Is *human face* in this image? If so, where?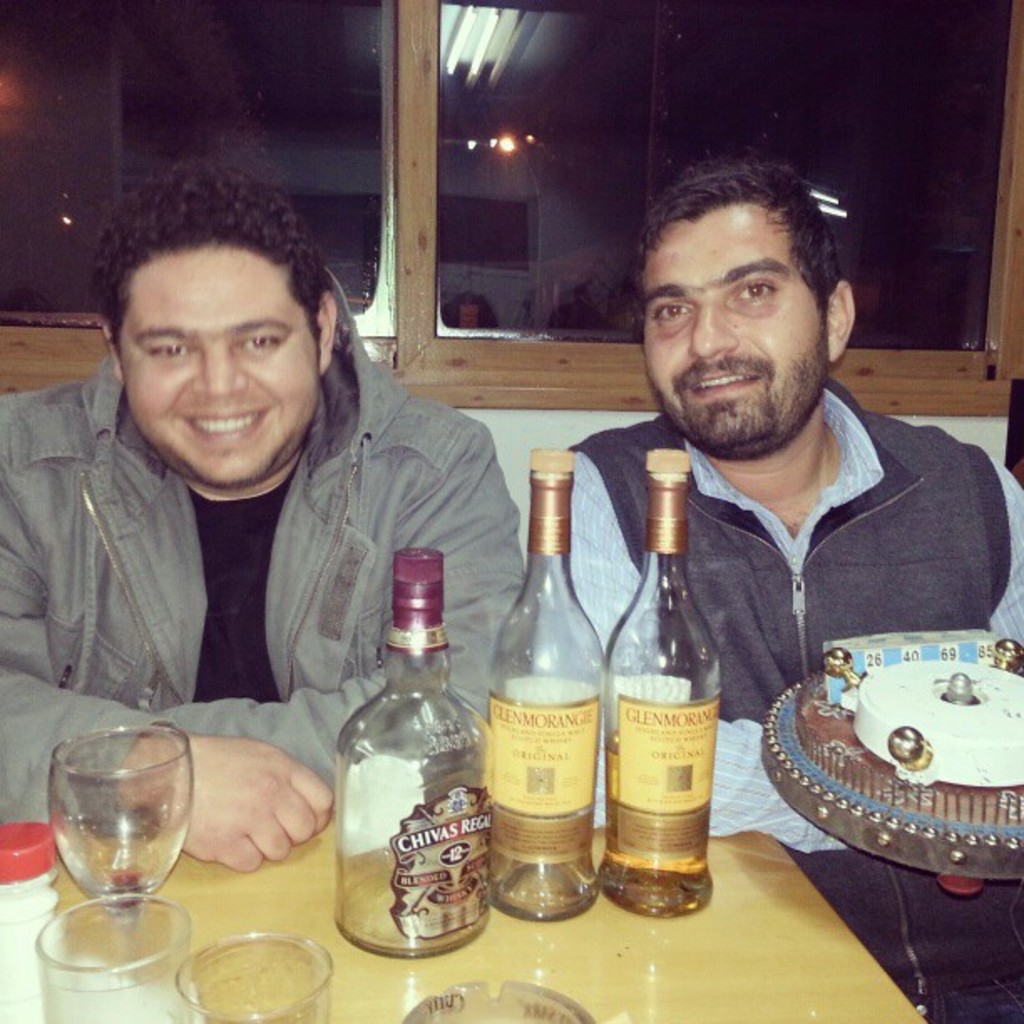
Yes, at pyautogui.locateOnScreen(105, 234, 328, 497).
